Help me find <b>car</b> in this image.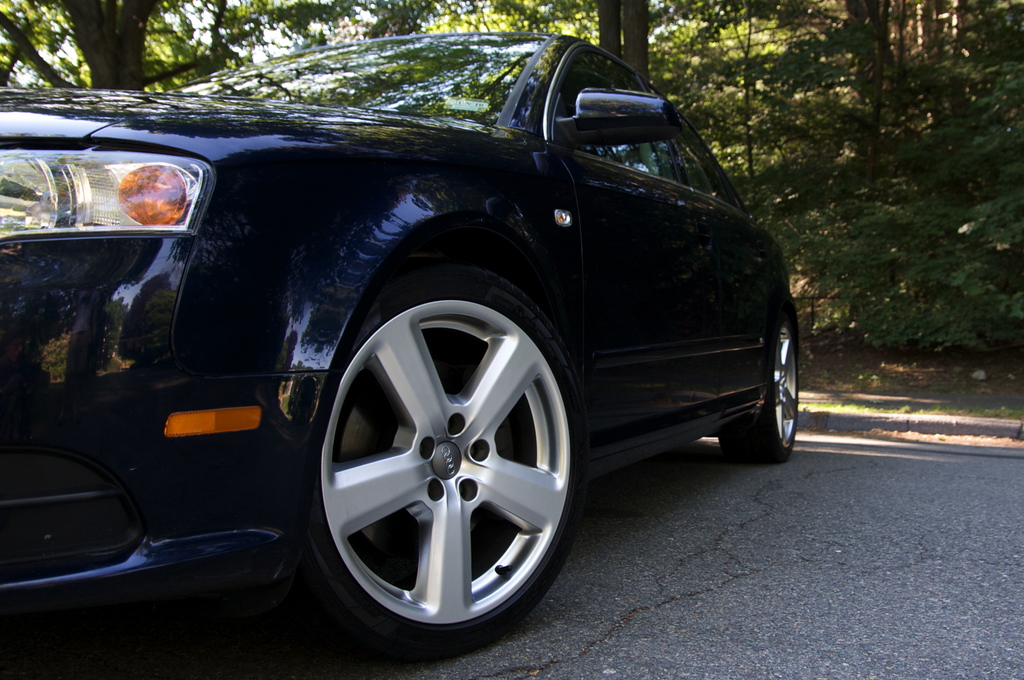
Found it: 0,33,797,656.
